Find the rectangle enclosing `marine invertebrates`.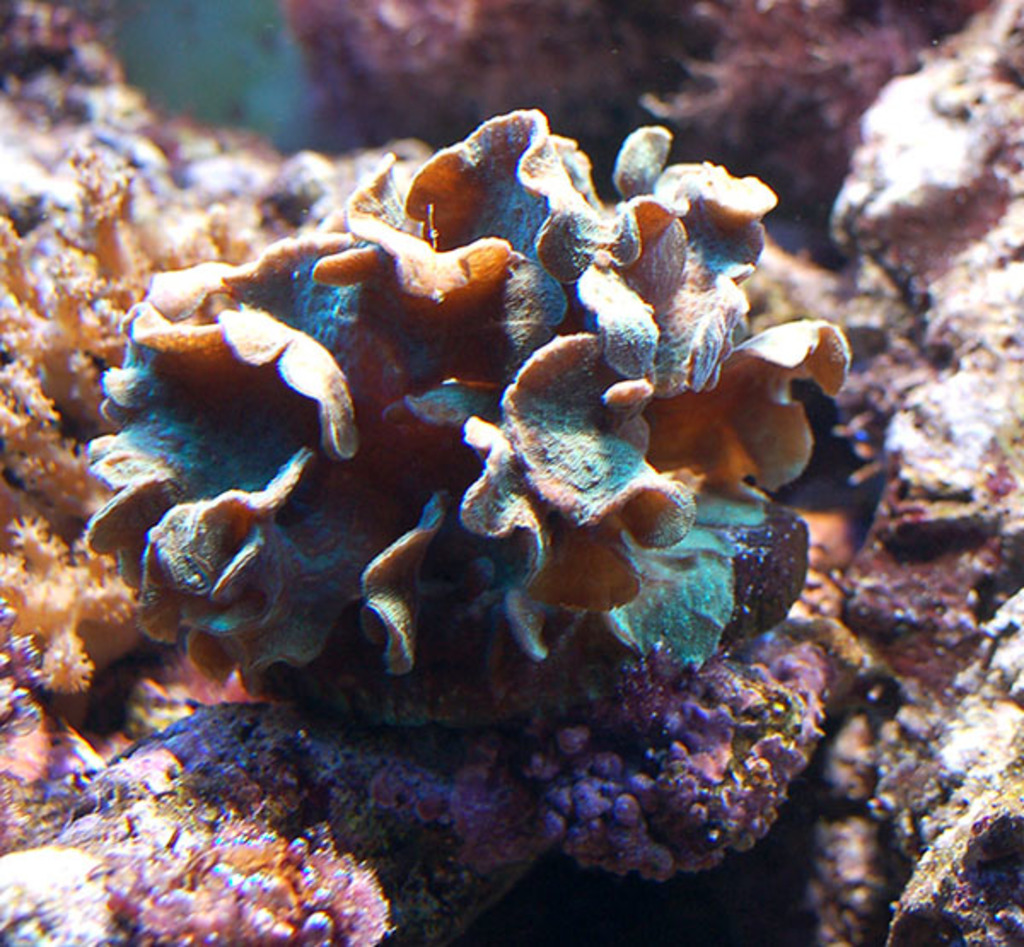
<region>746, 0, 1022, 945</region>.
